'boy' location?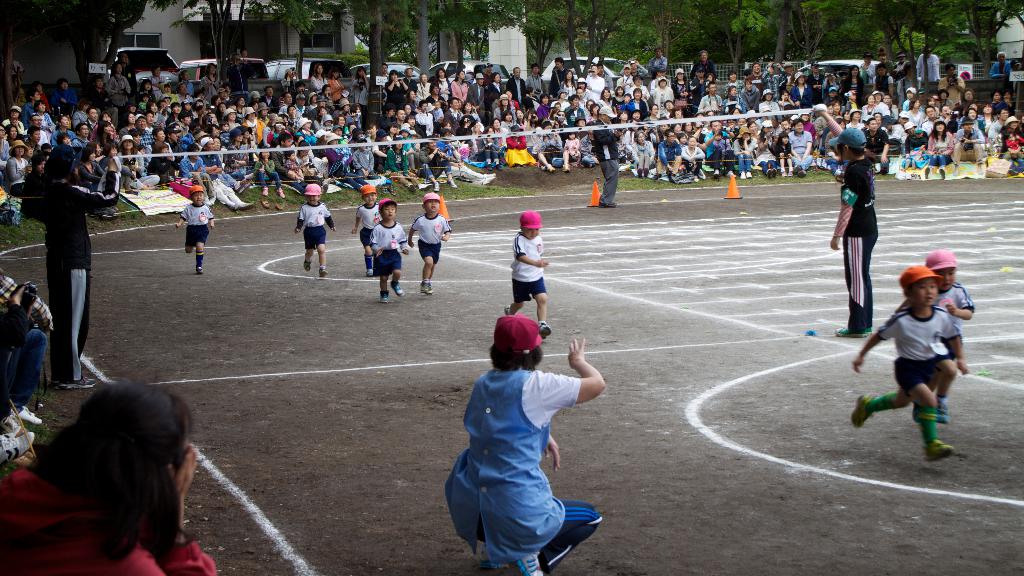
bbox=[852, 263, 970, 465]
